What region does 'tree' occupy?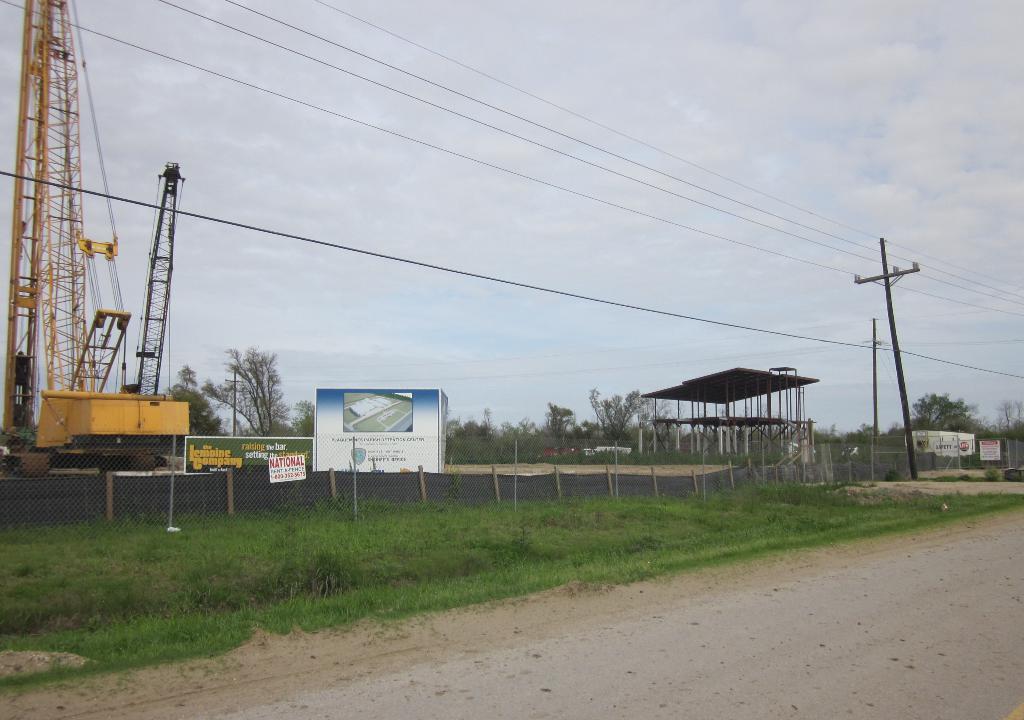
{"left": 590, "top": 392, "right": 643, "bottom": 445}.
